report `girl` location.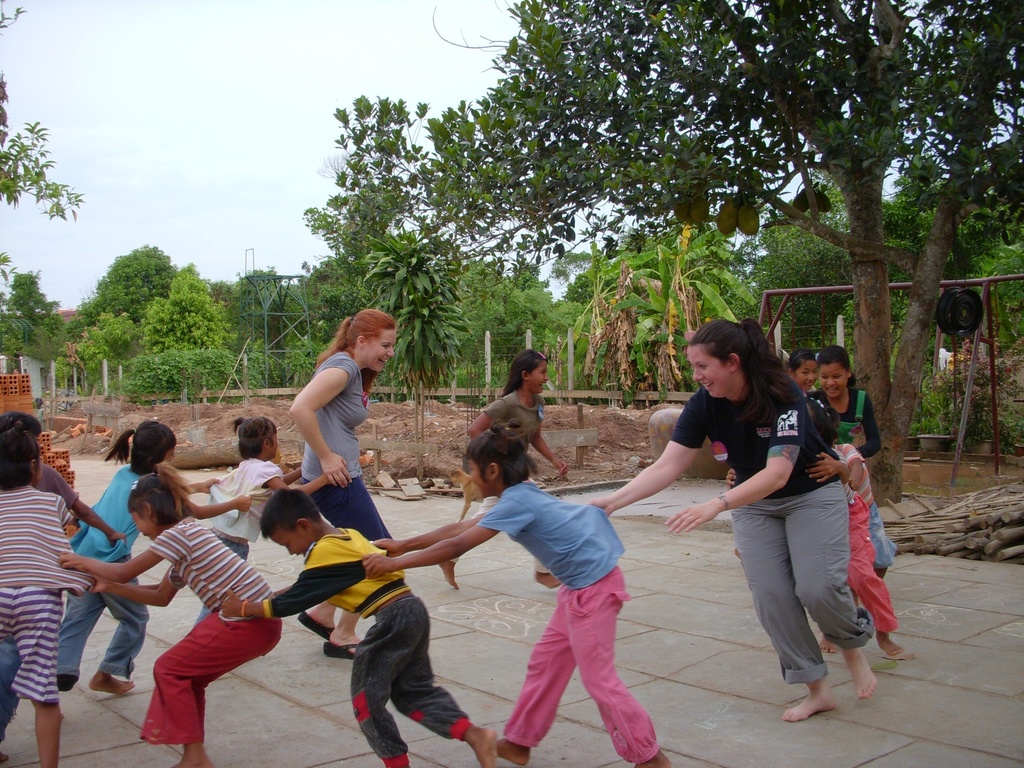
Report: region(0, 409, 128, 756).
